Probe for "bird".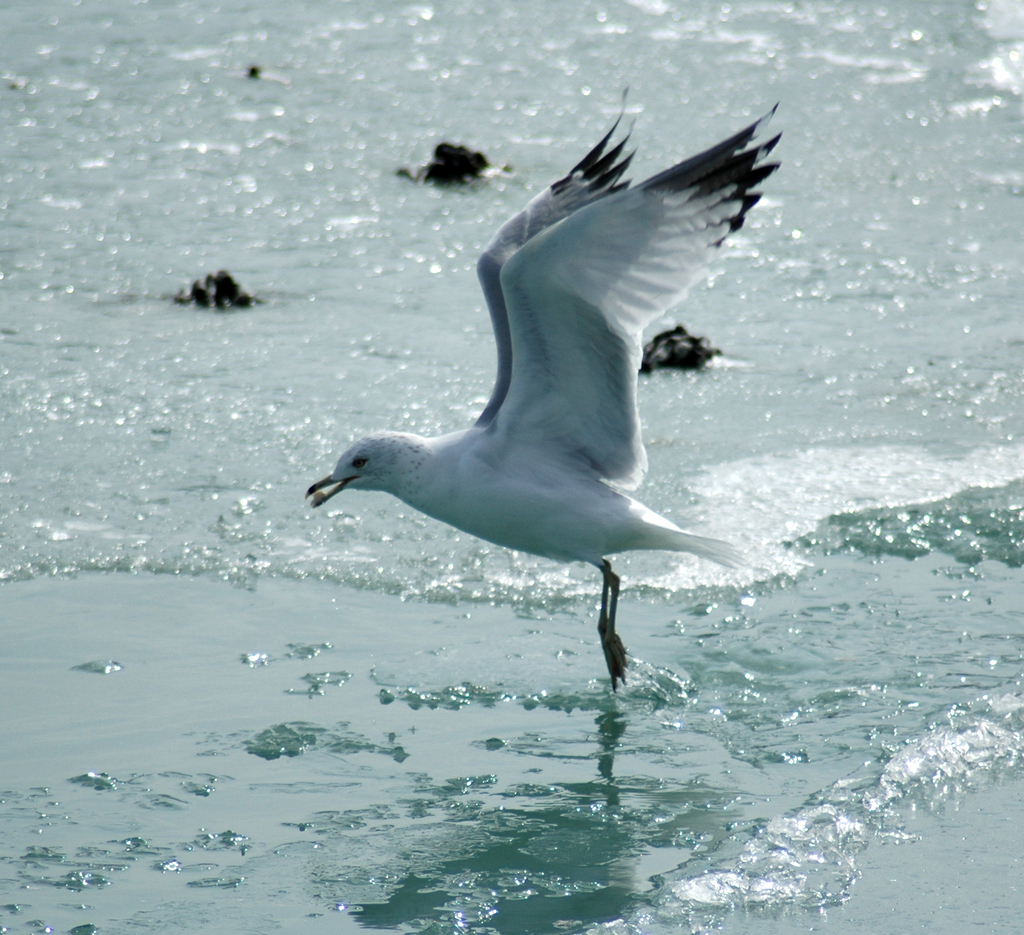
Probe result: bbox=(312, 140, 732, 681).
